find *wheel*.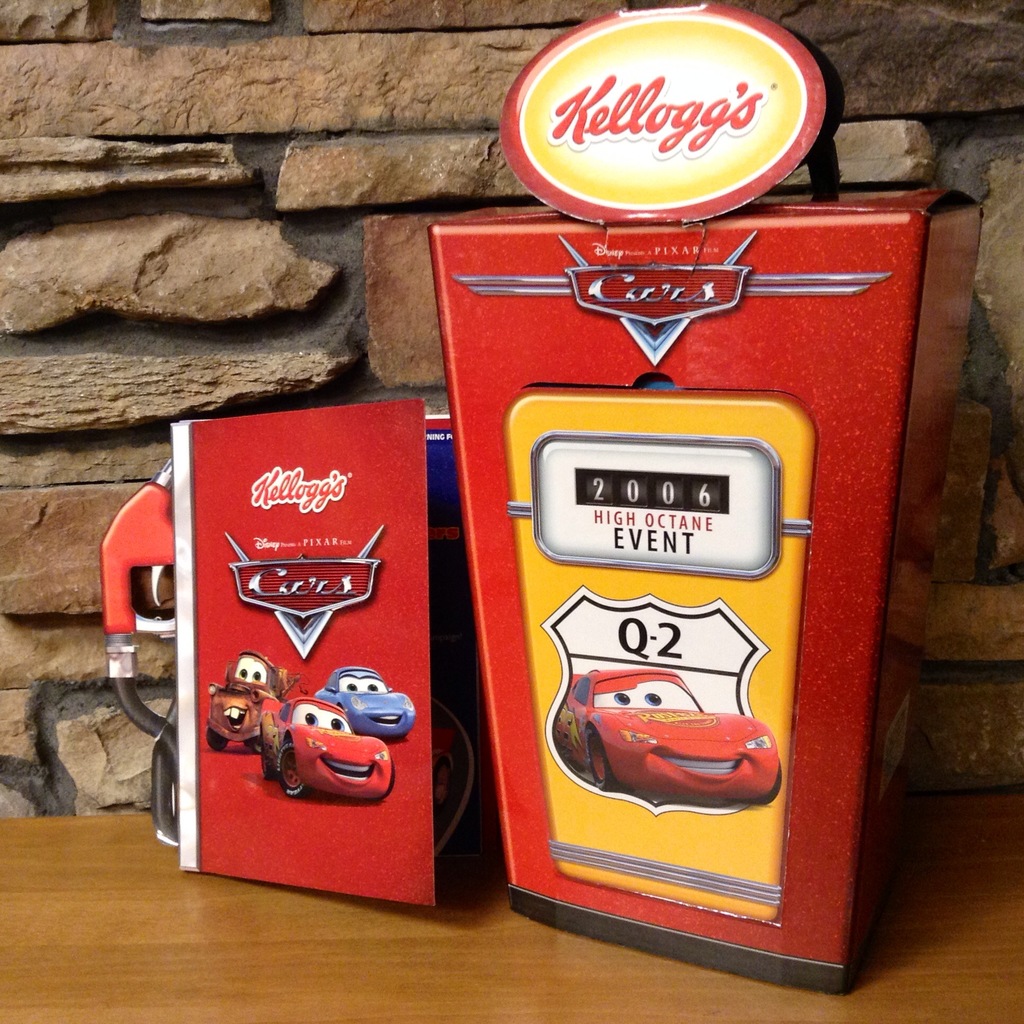
[586, 723, 612, 794].
